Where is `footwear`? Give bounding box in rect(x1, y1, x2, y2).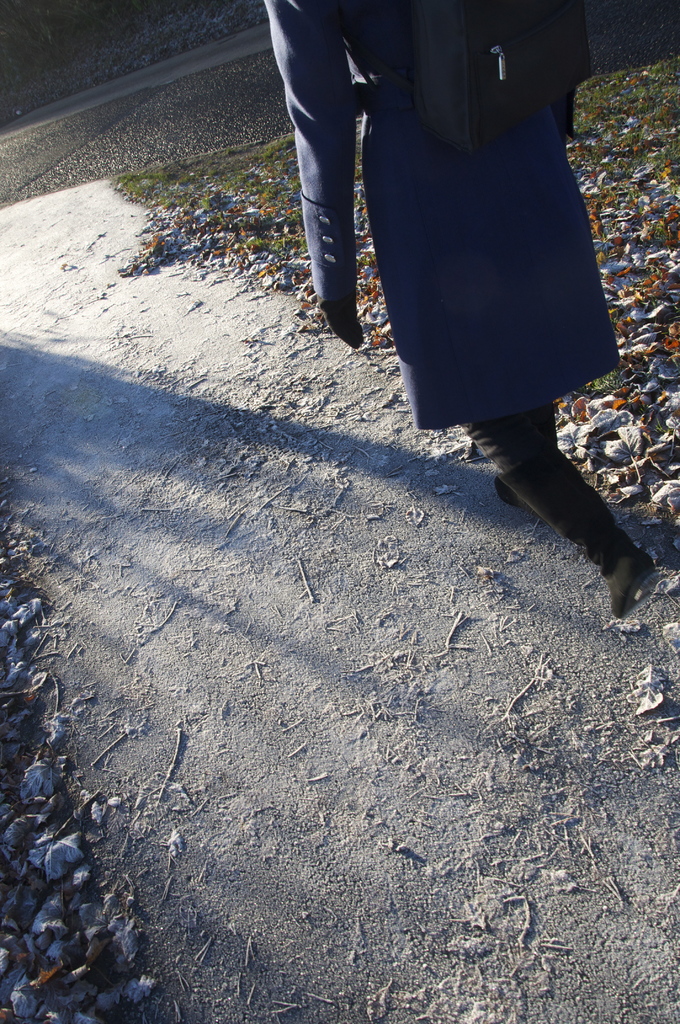
rect(505, 450, 654, 614).
